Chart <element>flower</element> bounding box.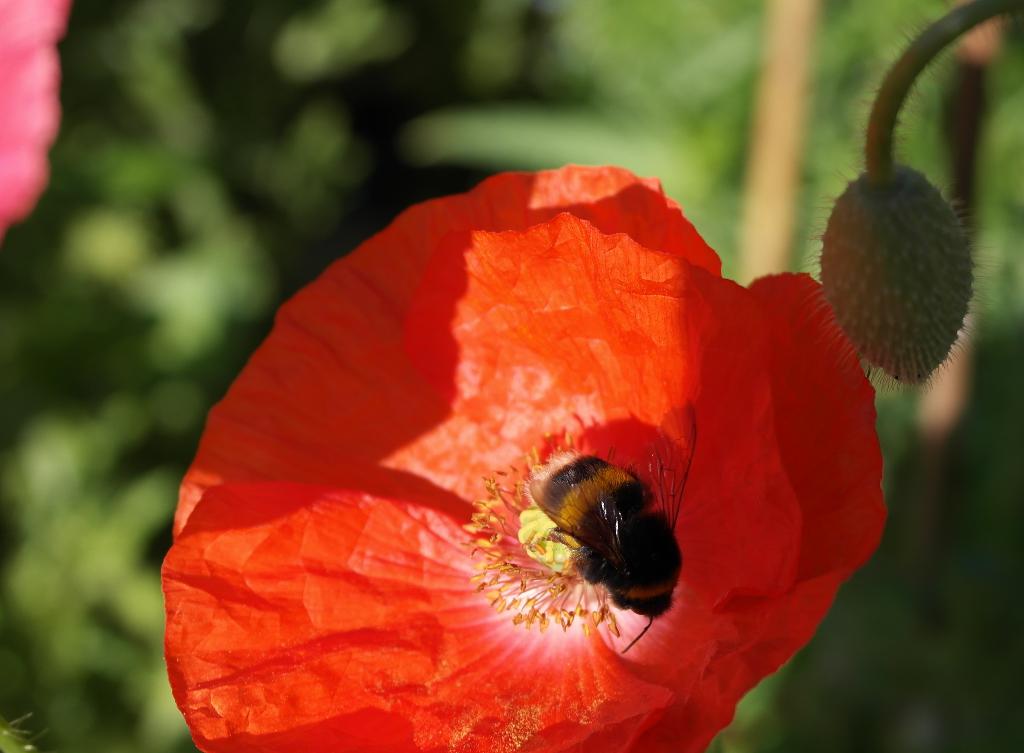
Charted: {"x1": 134, "y1": 120, "x2": 930, "y2": 743}.
